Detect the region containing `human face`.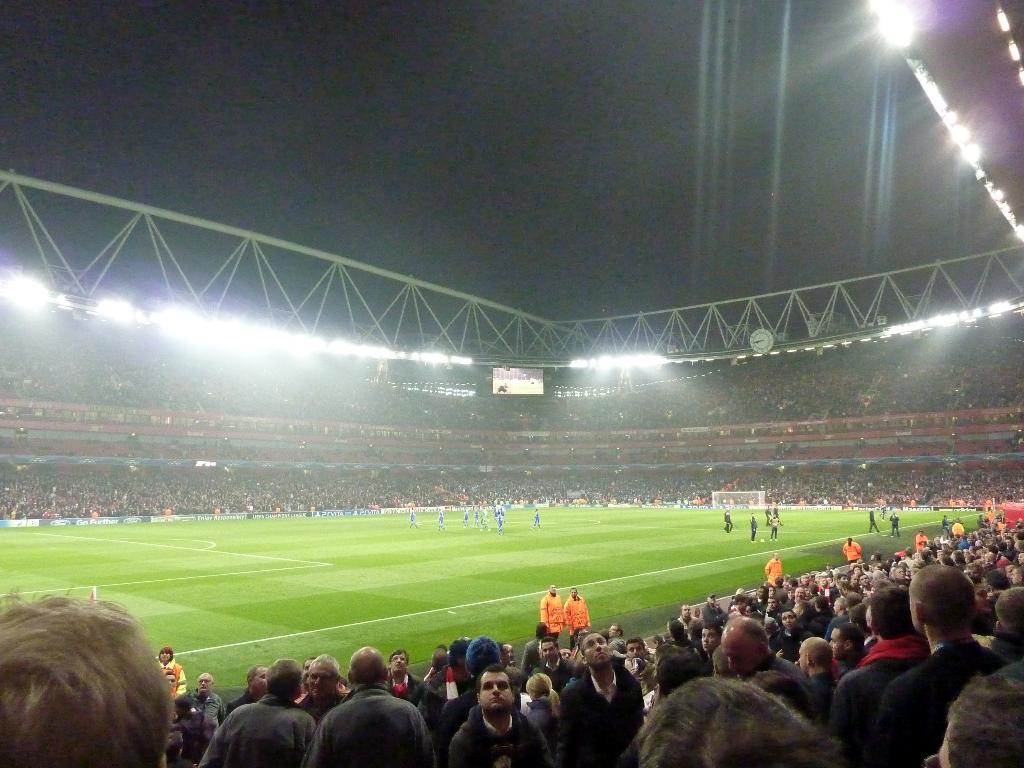
[717,639,759,676].
